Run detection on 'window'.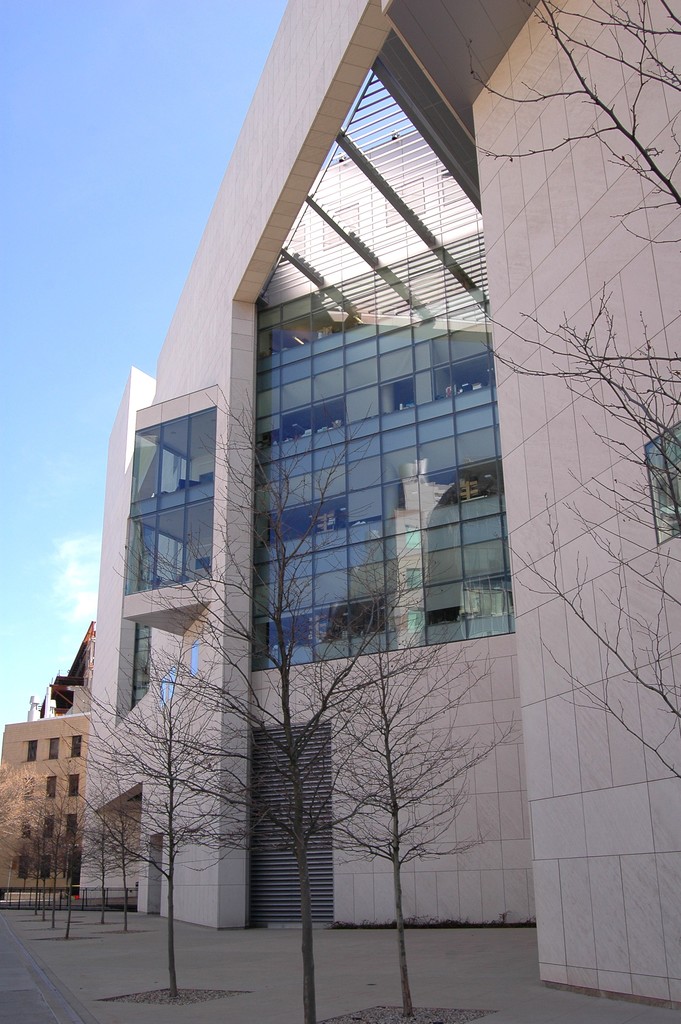
Result: pyautogui.locateOnScreen(49, 736, 60, 757).
